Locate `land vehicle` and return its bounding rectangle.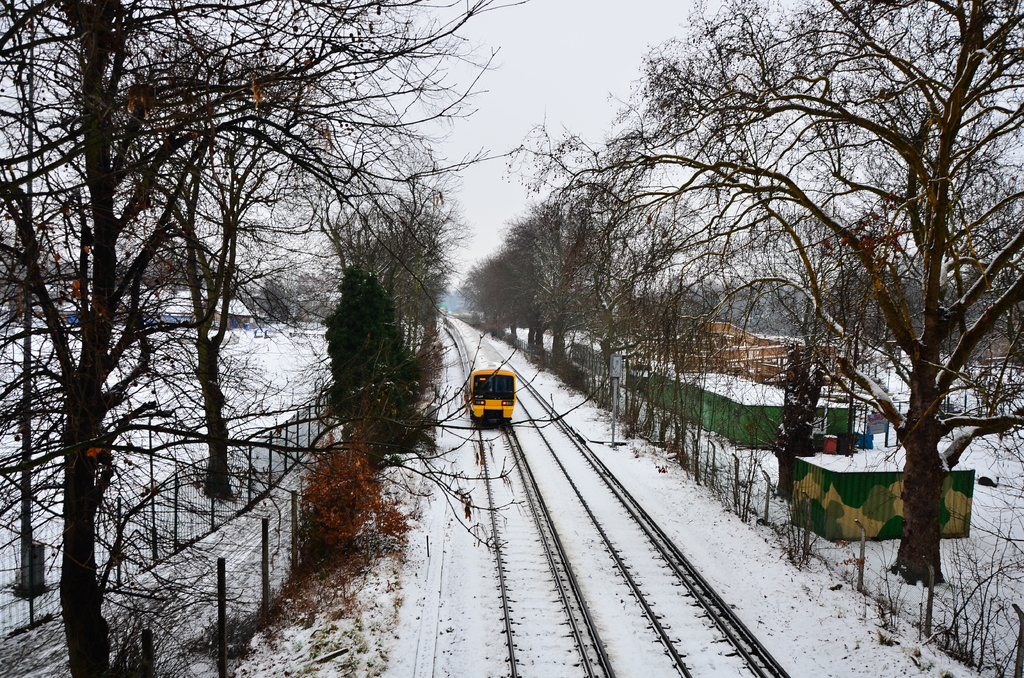
rect(460, 374, 525, 443).
